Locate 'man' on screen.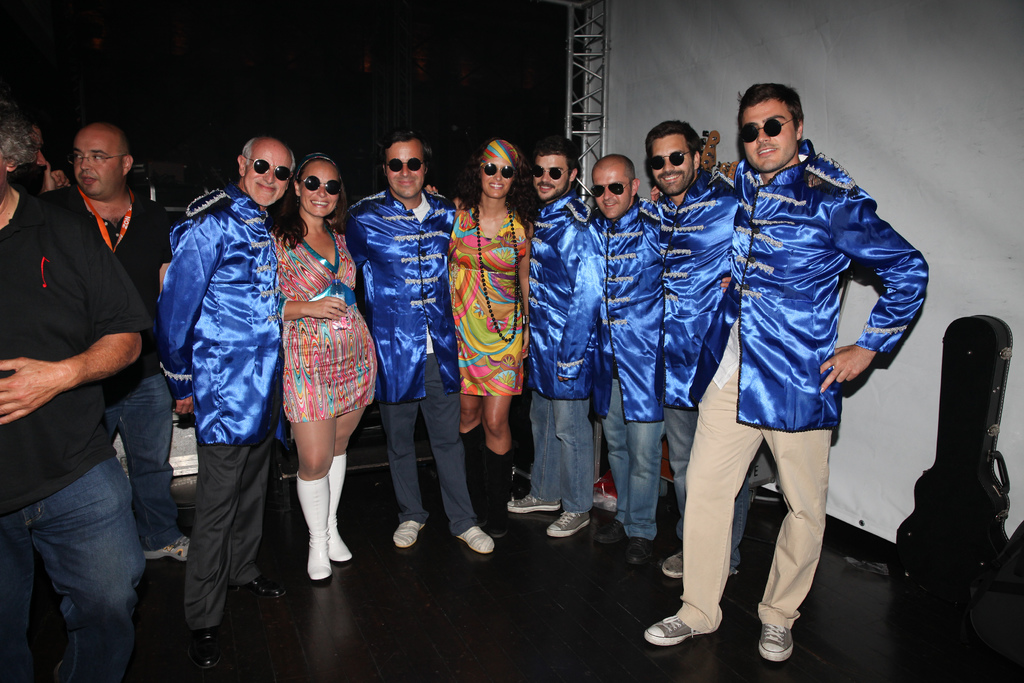
On screen at [156,138,297,670].
